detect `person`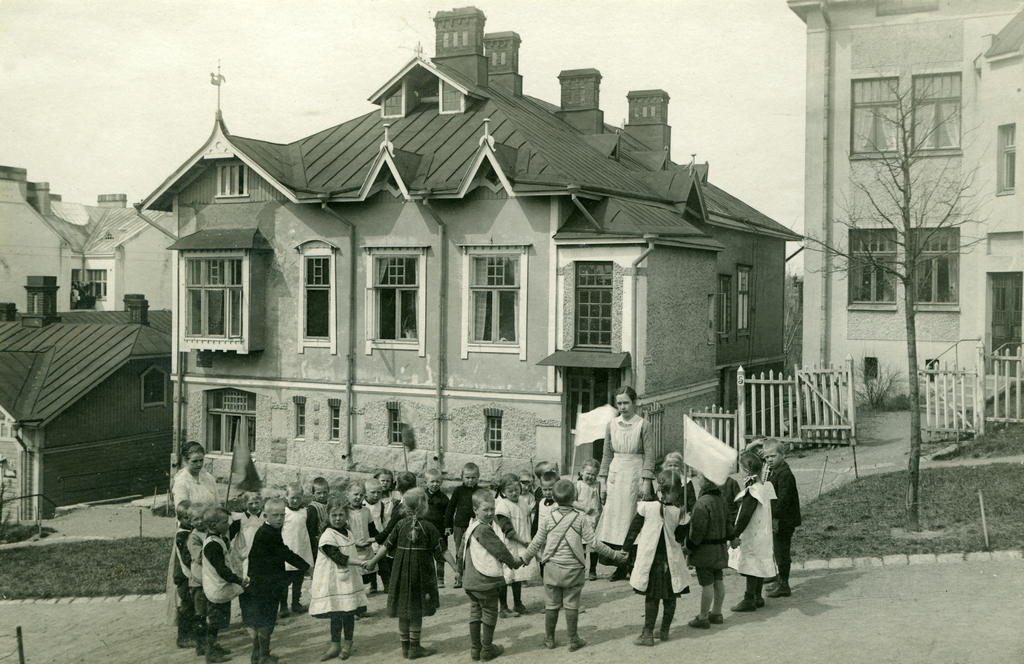
[left=228, top=494, right=269, bottom=587]
